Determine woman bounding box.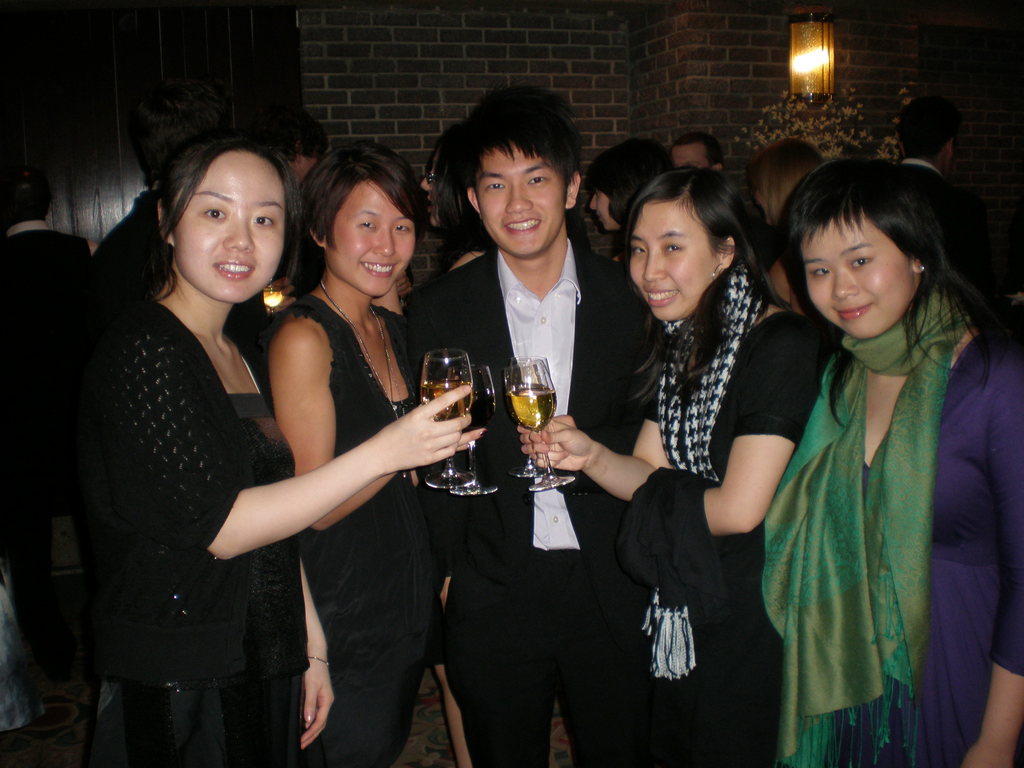
Determined: box(749, 135, 829, 317).
